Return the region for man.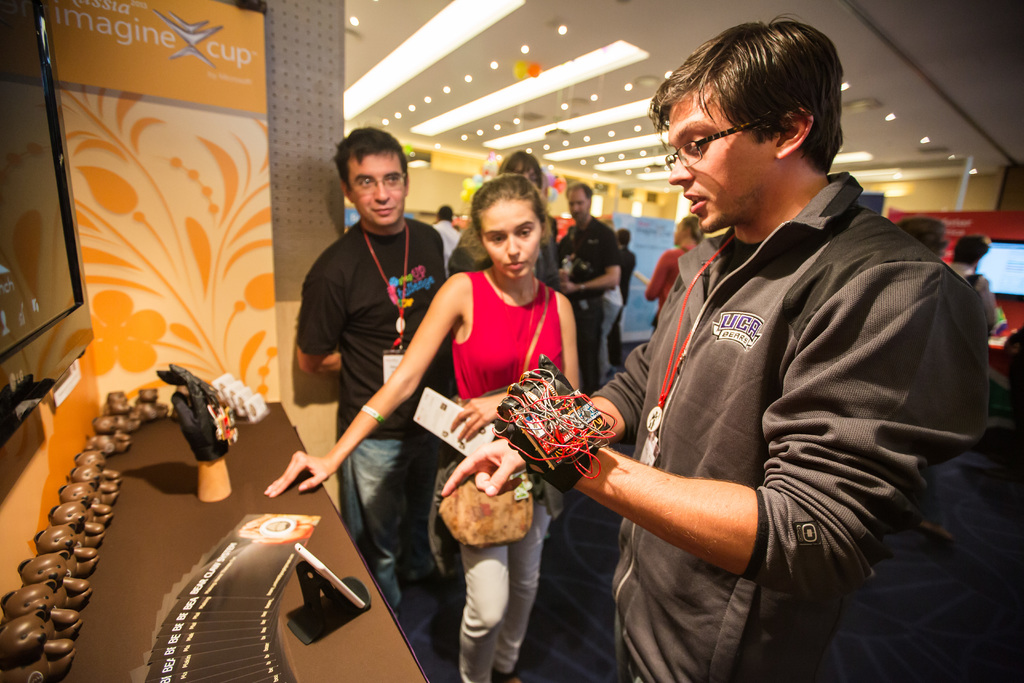
614,226,640,367.
